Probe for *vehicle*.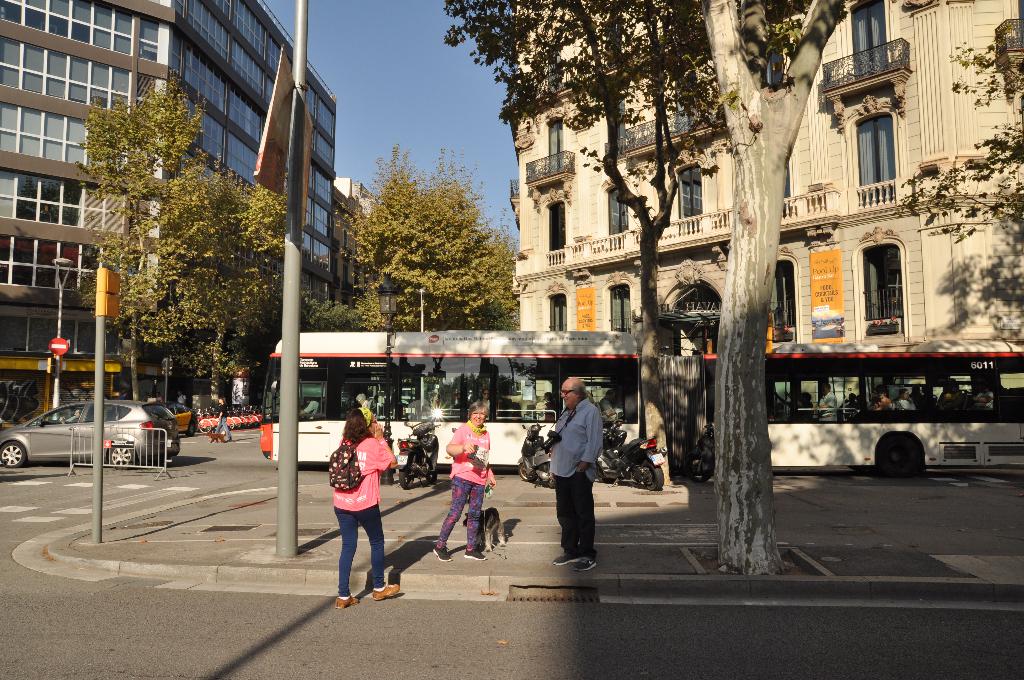
Probe result: x1=517 y1=418 x2=556 y2=487.
